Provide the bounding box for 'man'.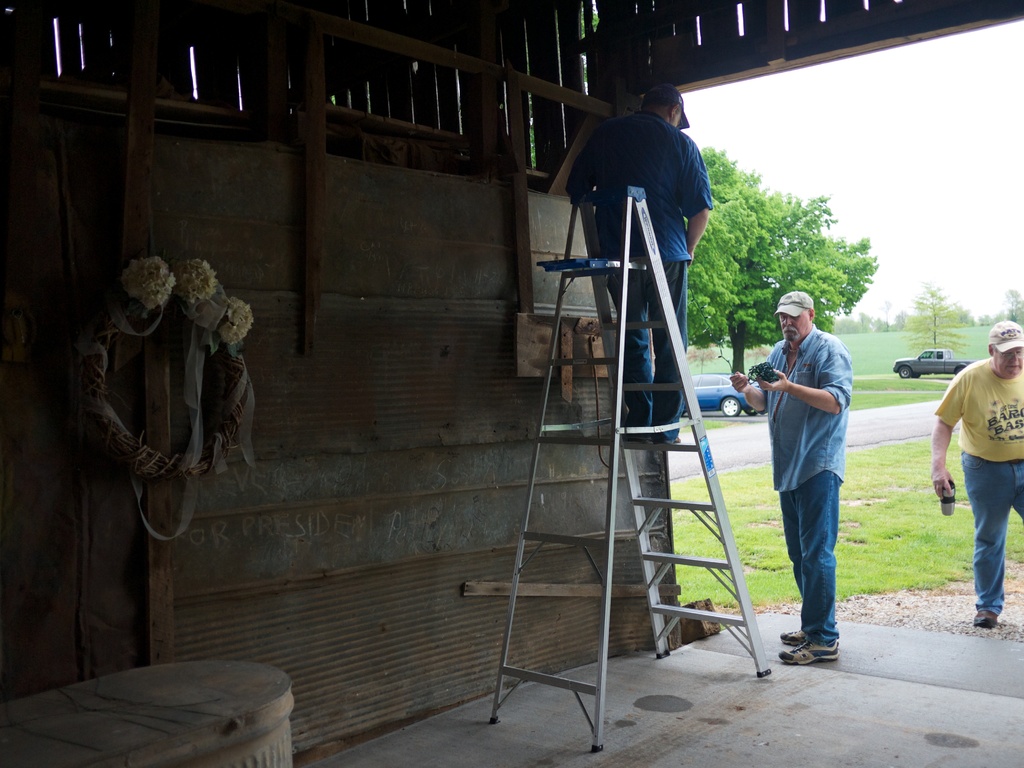
left=559, top=86, right=716, bottom=452.
